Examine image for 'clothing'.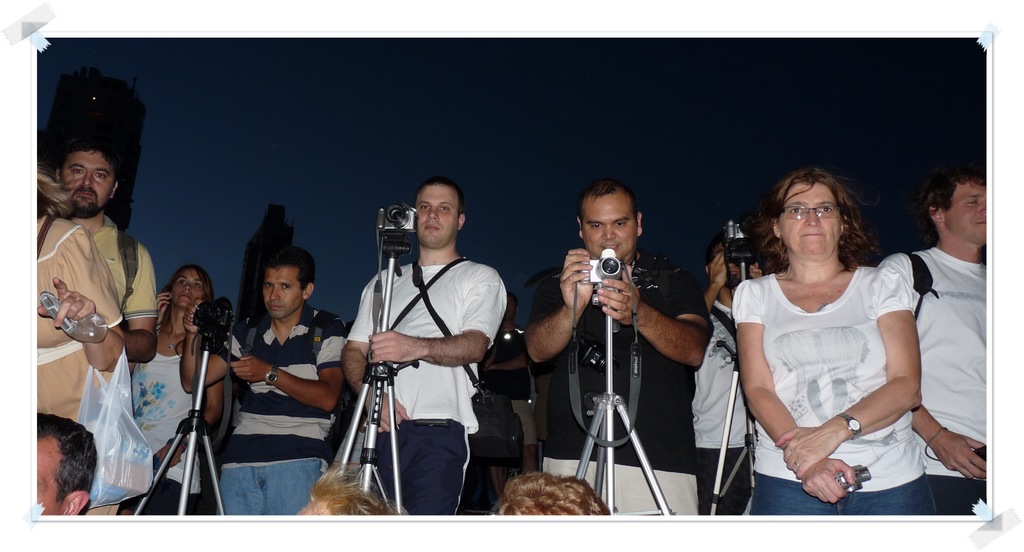
Examination result: x1=310 y1=269 x2=478 y2=525.
